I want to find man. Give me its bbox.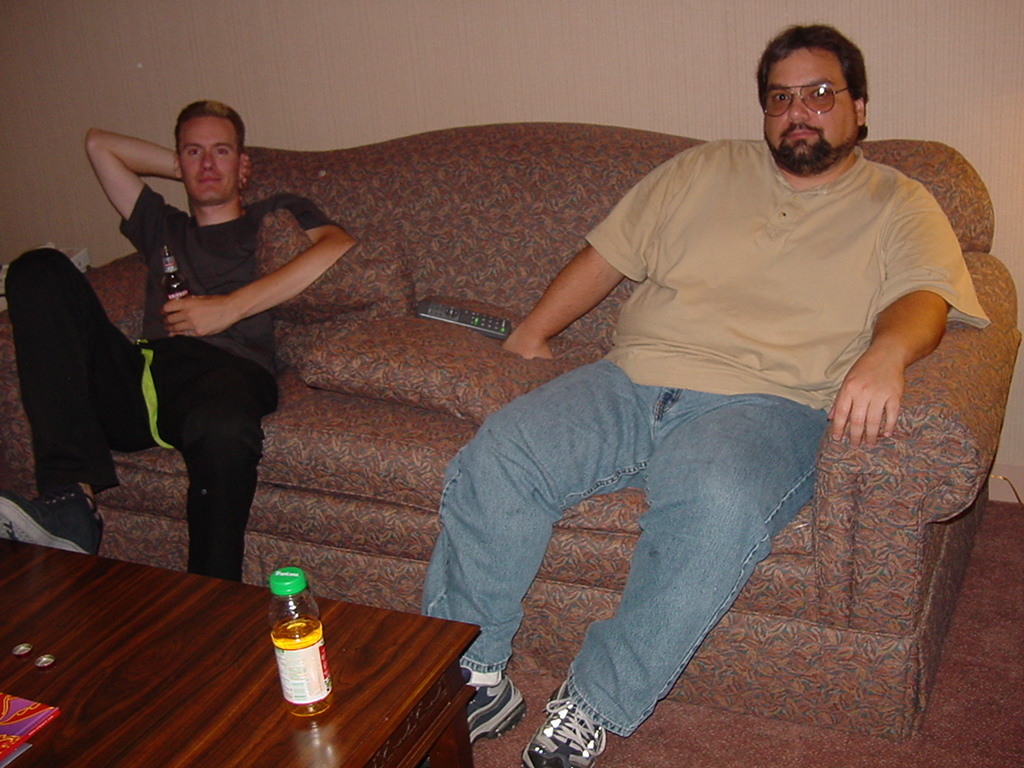
locate(77, 103, 335, 595).
